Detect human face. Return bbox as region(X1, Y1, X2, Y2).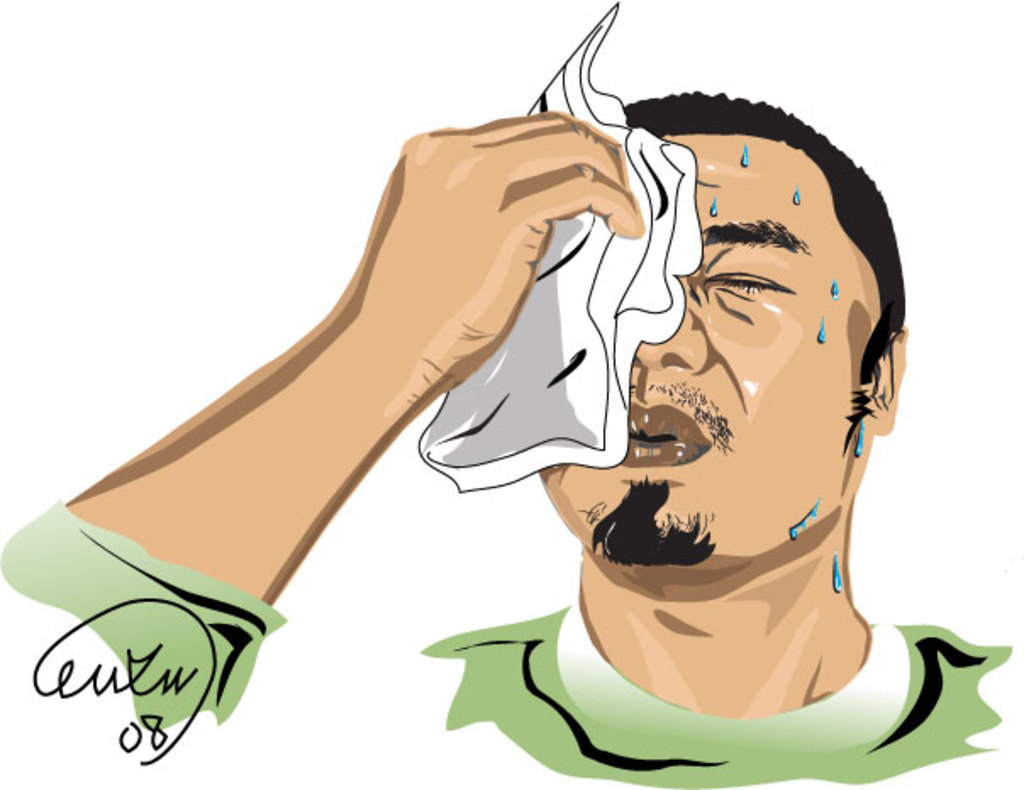
region(522, 127, 877, 580).
